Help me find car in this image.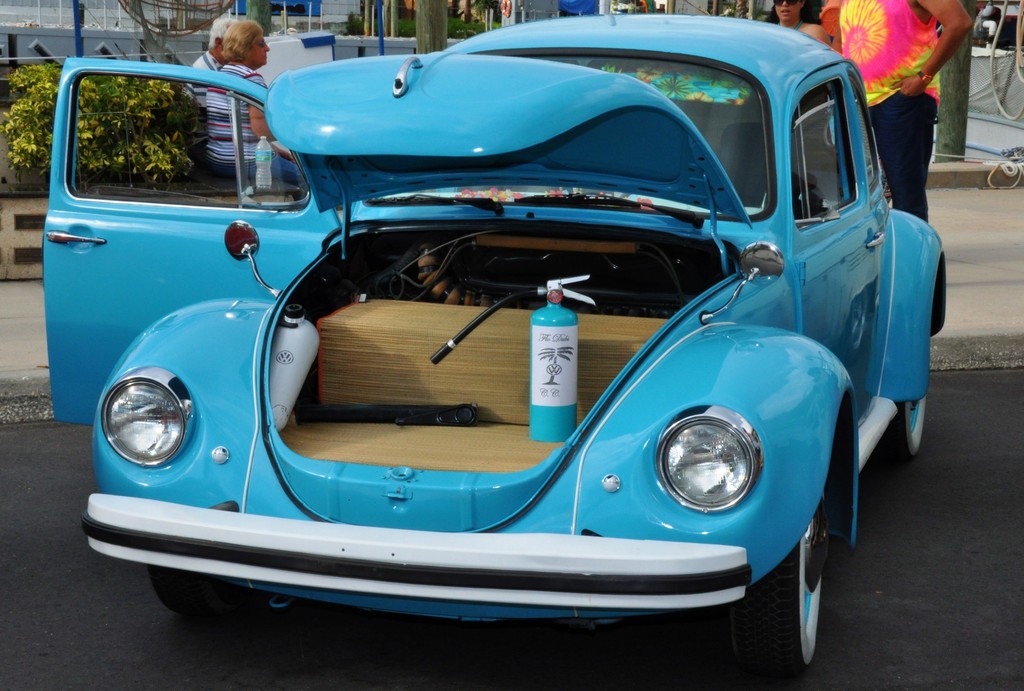
Found it: <bbox>42, 9, 948, 678</bbox>.
